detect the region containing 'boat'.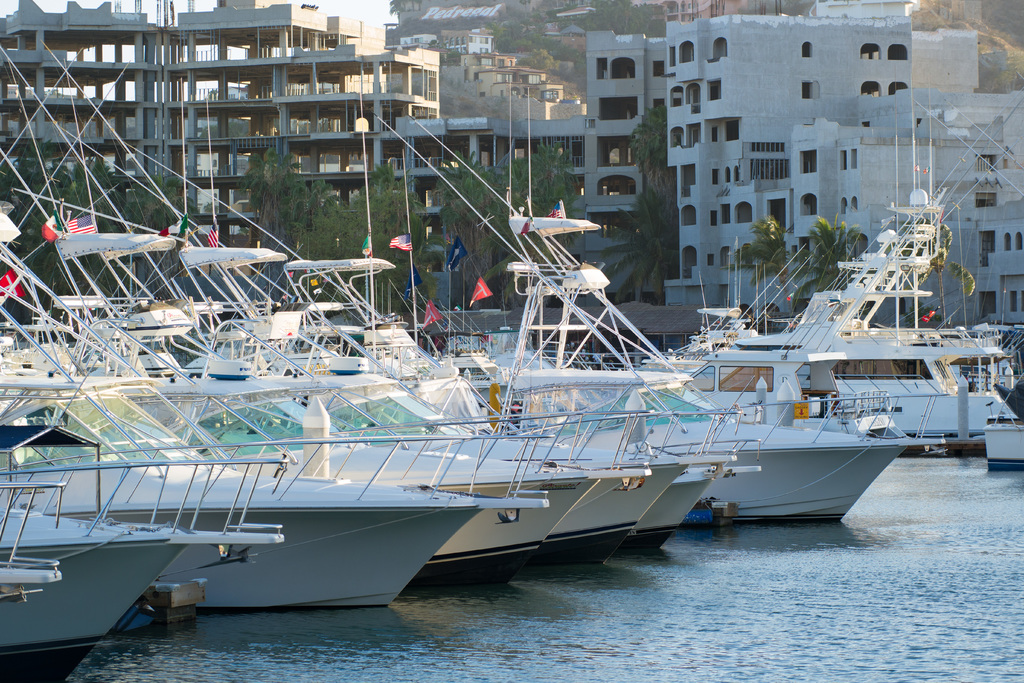
(left=282, top=250, right=678, bottom=573).
